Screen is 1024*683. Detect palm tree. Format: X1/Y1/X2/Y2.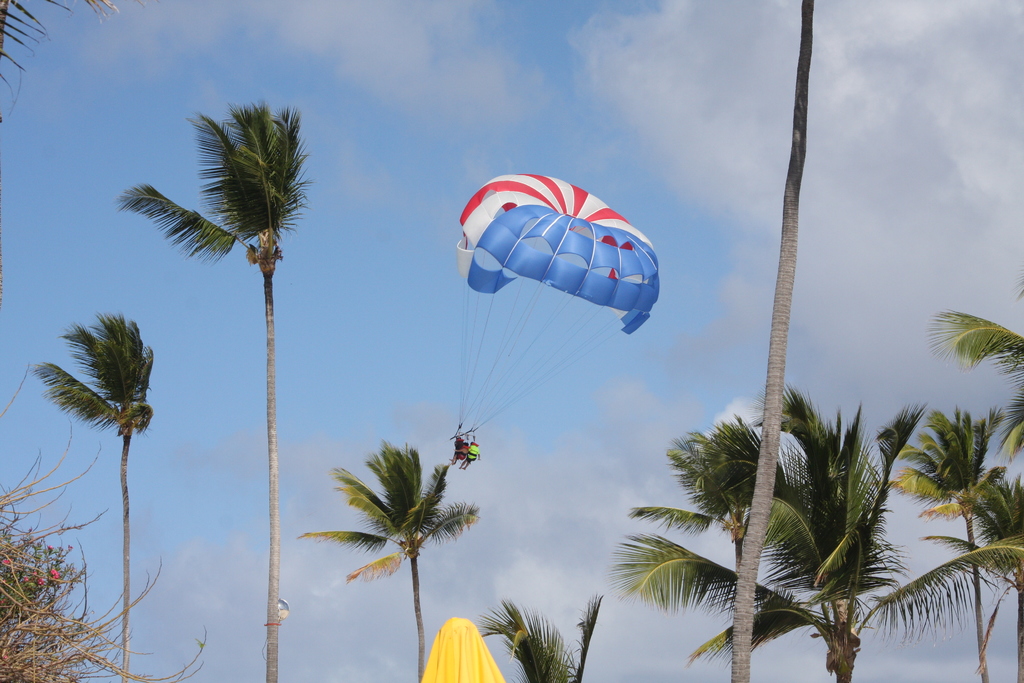
605/372/931/682.
